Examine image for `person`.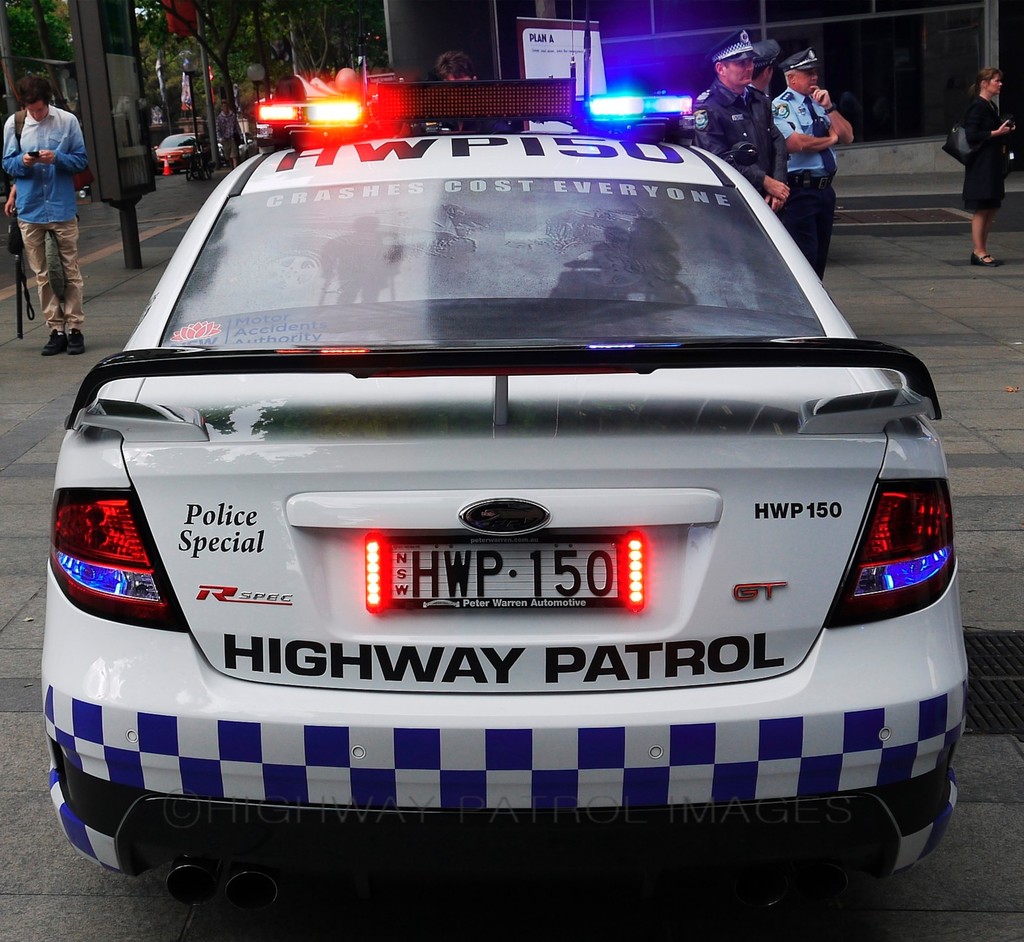
Examination result: (left=774, top=38, right=858, bottom=273).
